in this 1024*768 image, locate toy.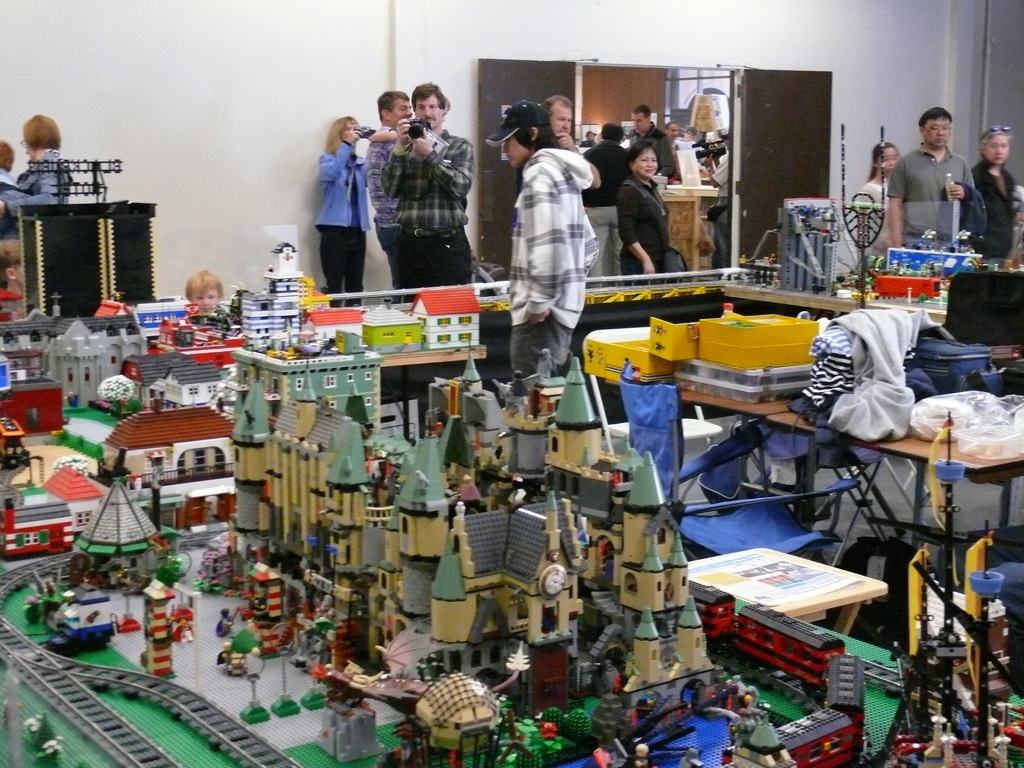
Bounding box: bbox(0, 709, 67, 767).
